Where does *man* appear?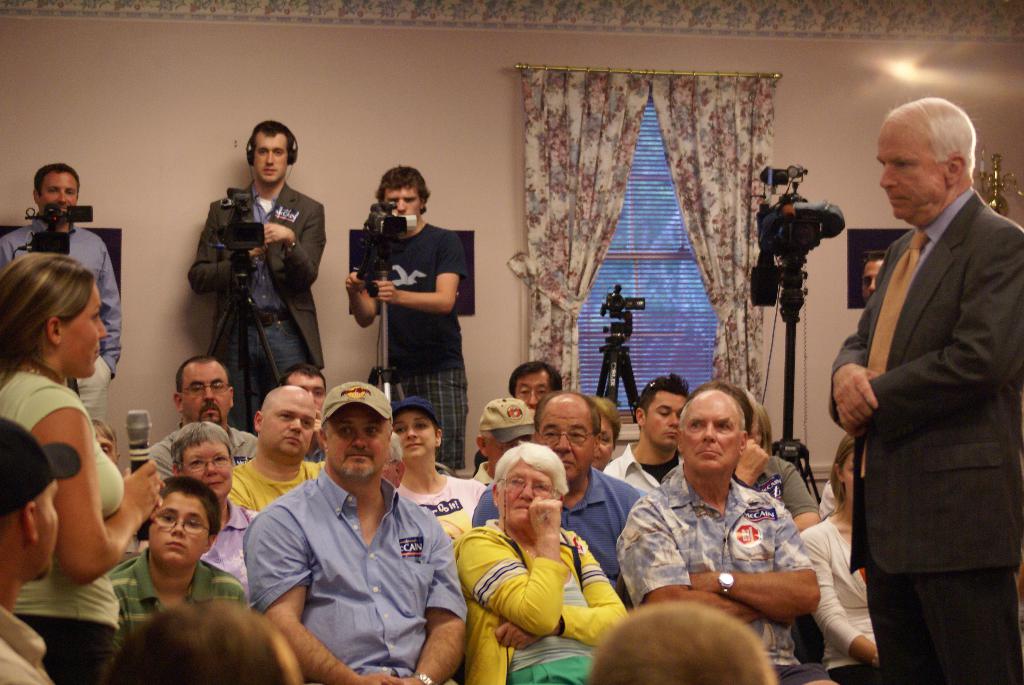
Appears at [x1=225, y1=385, x2=325, y2=512].
